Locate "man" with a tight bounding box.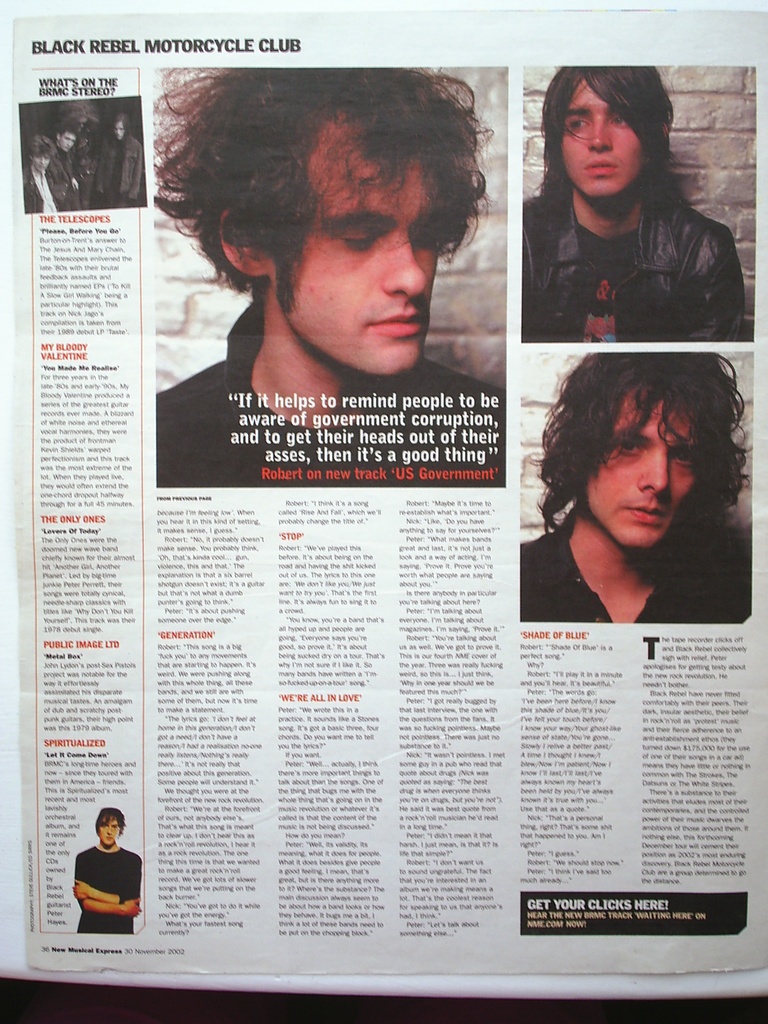
l=45, t=127, r=83, b=211.
